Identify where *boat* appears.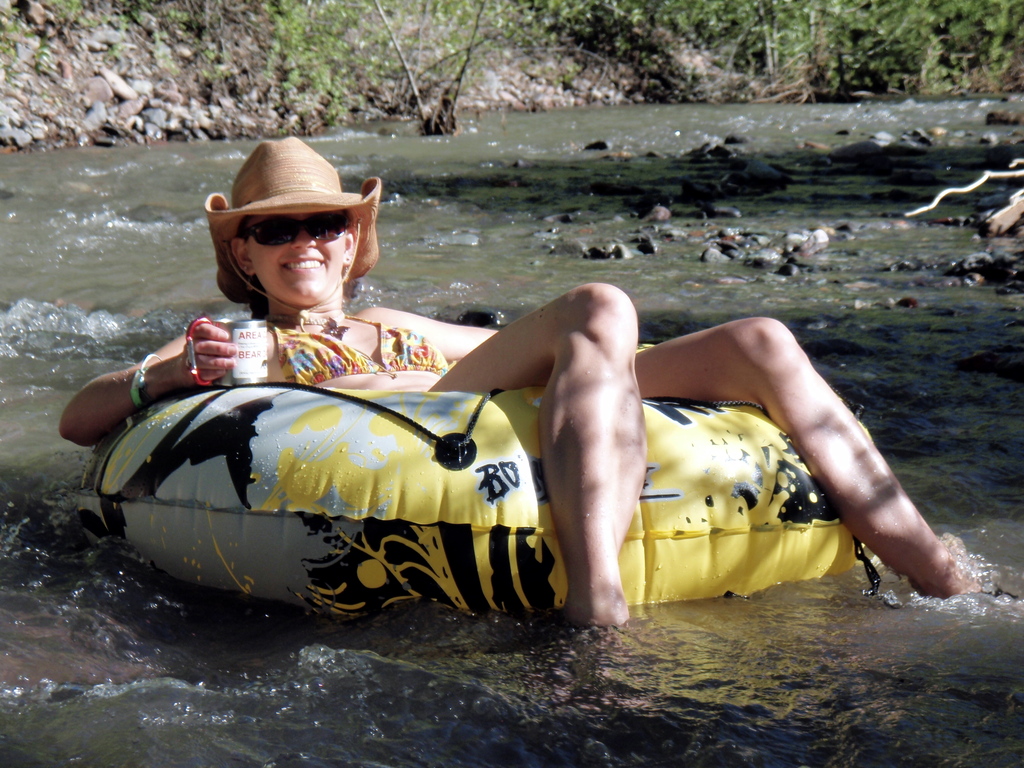
Appears at 40,231,878,623.
